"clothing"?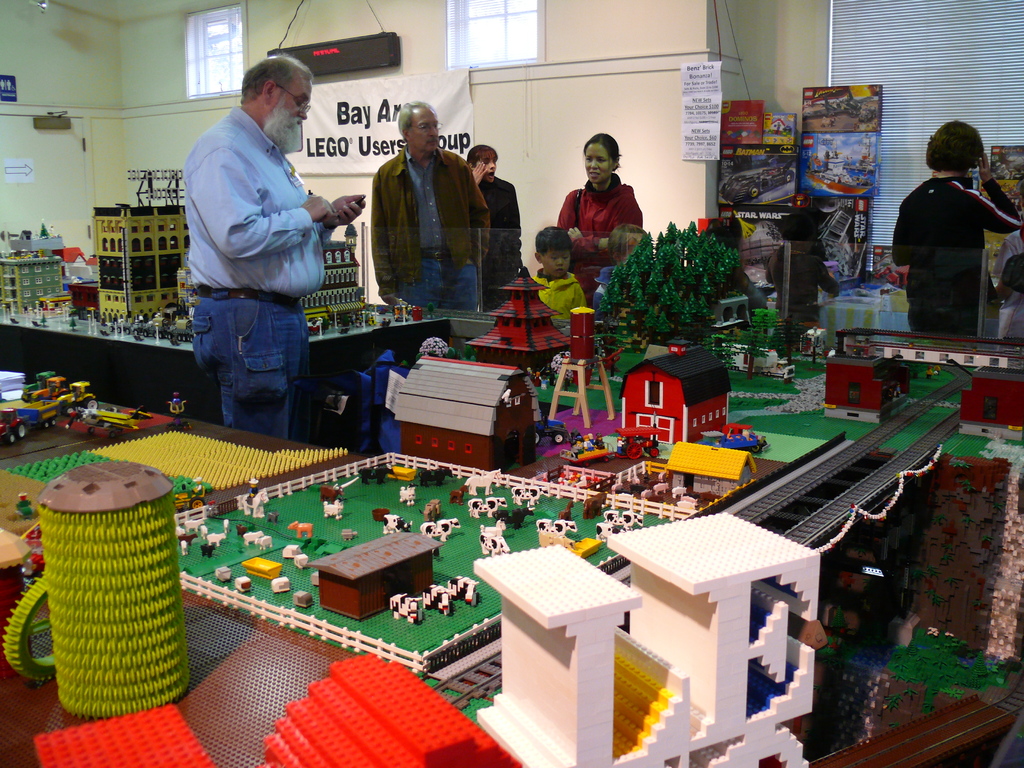
locate(560, 182, 641, 311)
